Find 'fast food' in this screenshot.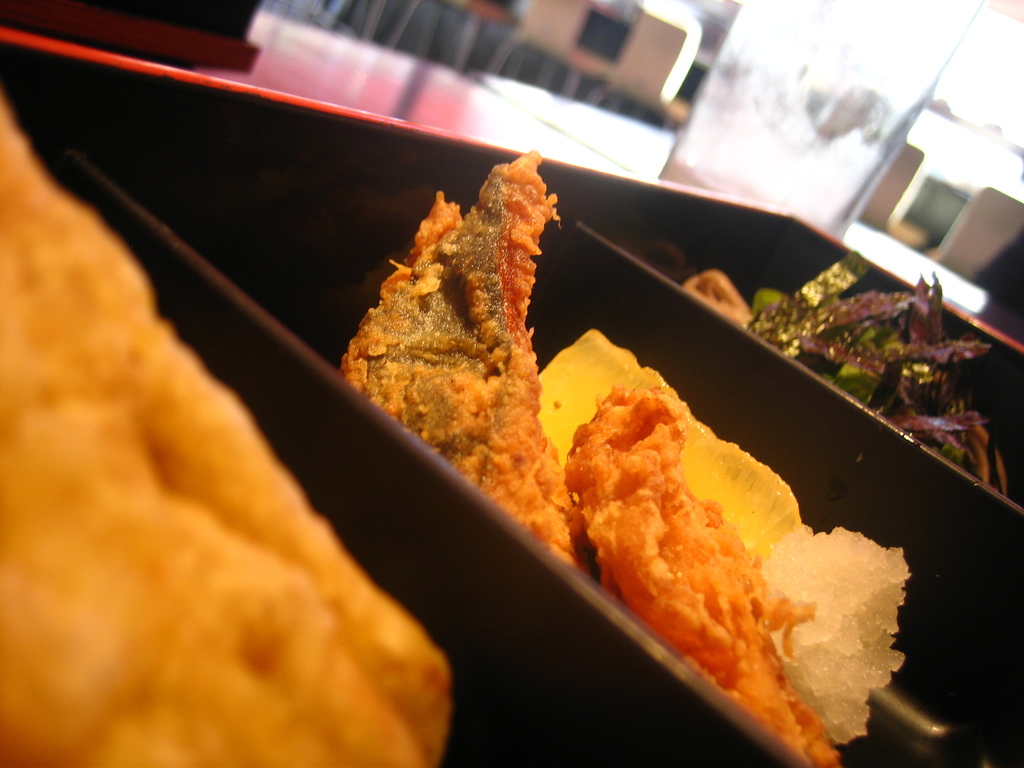
The bounding box for 'fast food' is x1=683, y1=245, x2=1023, y2=509.
